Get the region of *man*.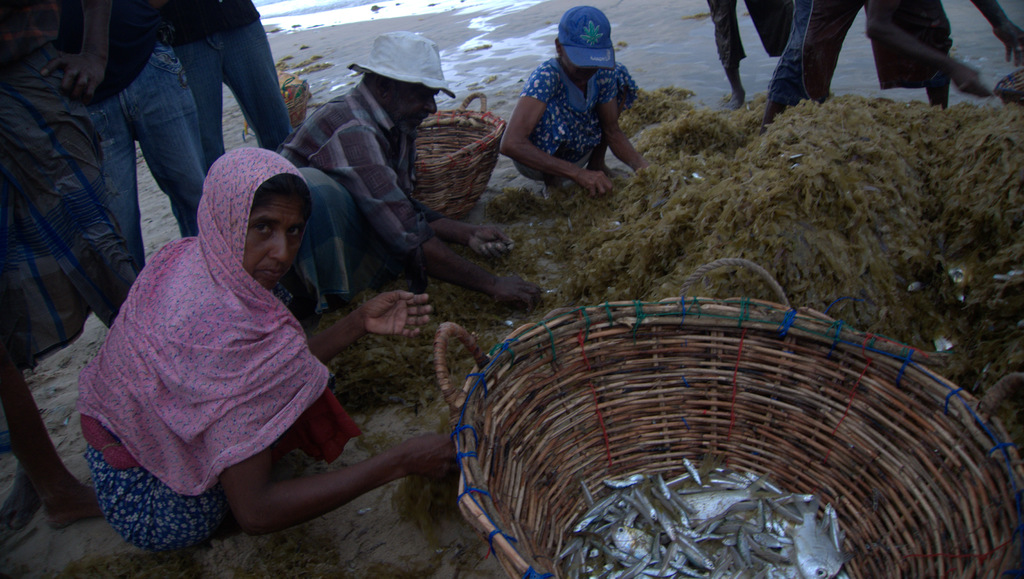
282,29,547,321.
